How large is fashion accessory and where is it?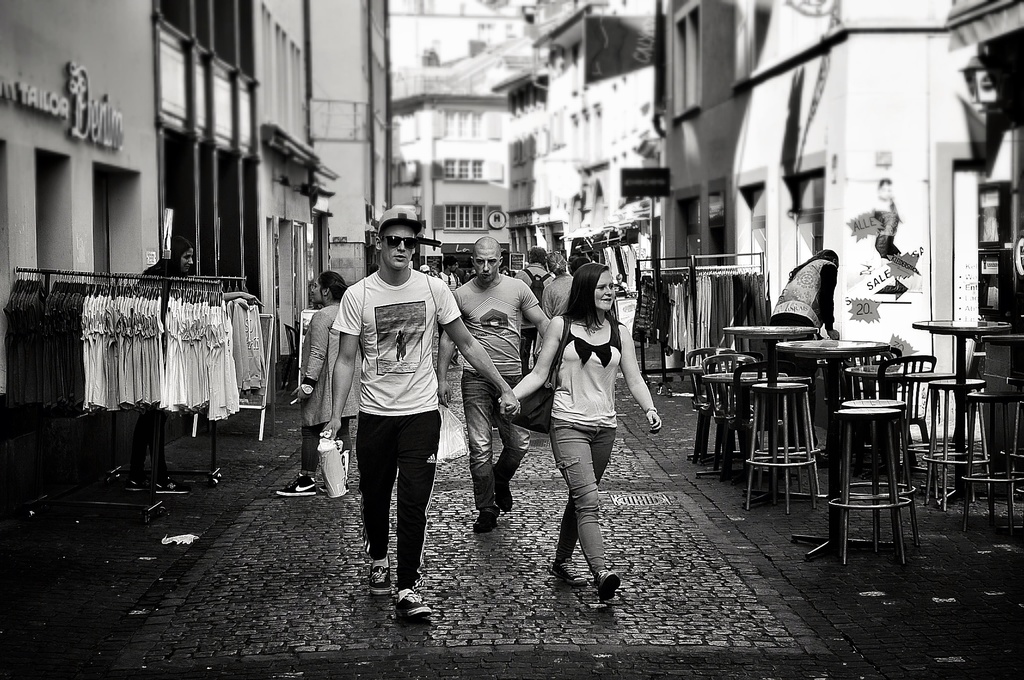
Bounding box: box(595, 571, 616, 601).
